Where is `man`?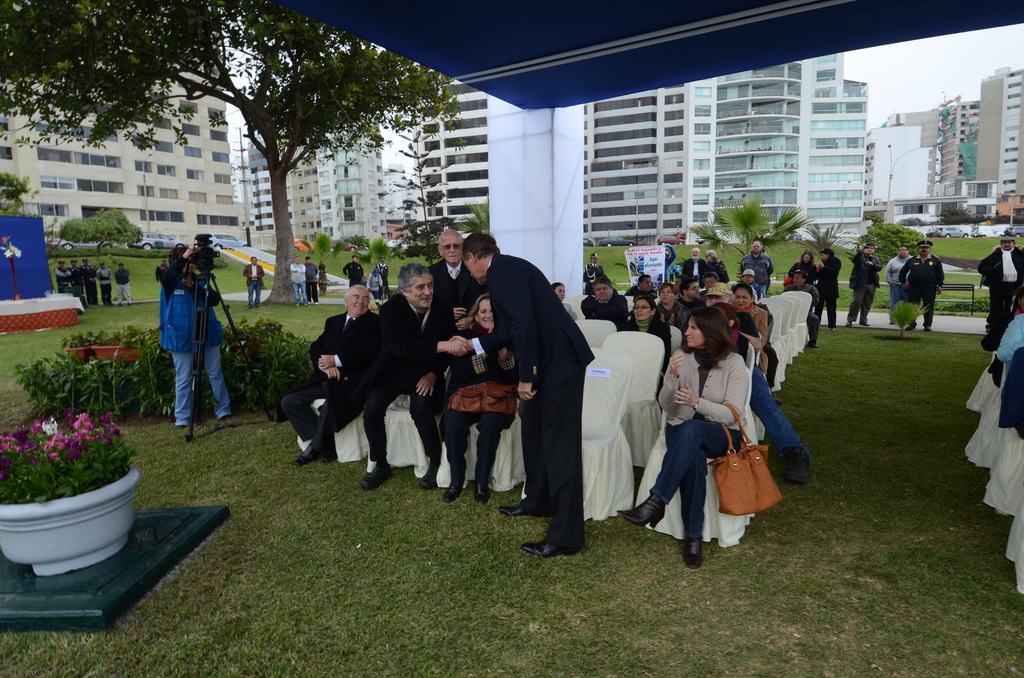
pyautogui.locateOnScreen(585, 253, 604, 283).
